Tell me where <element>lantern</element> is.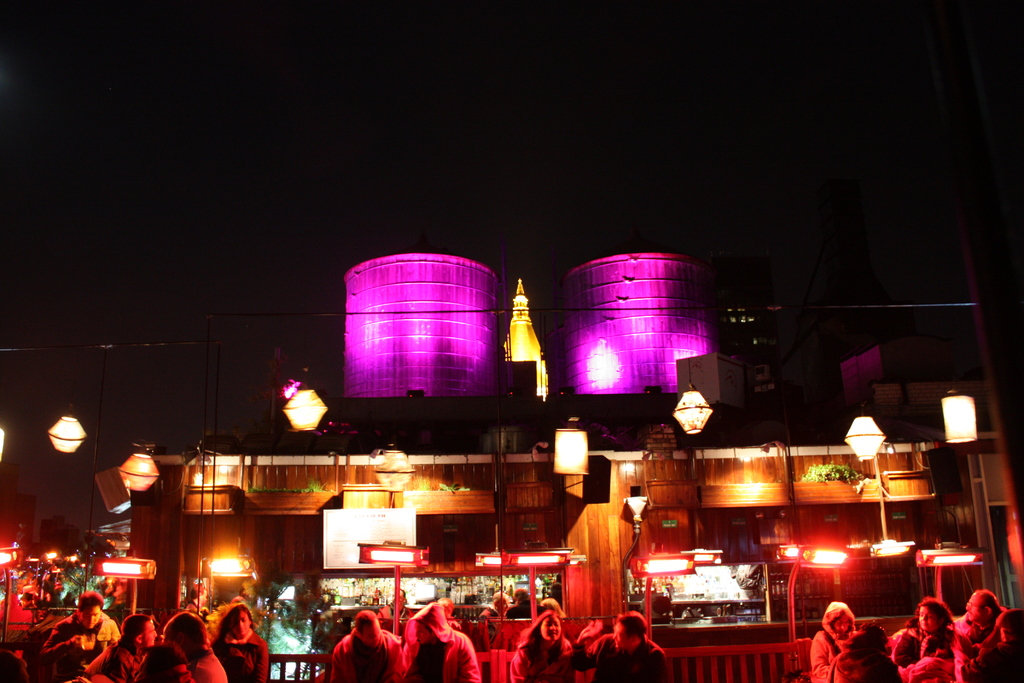
<element>lantern</element> is at detection(119, 456, 157, 492).
